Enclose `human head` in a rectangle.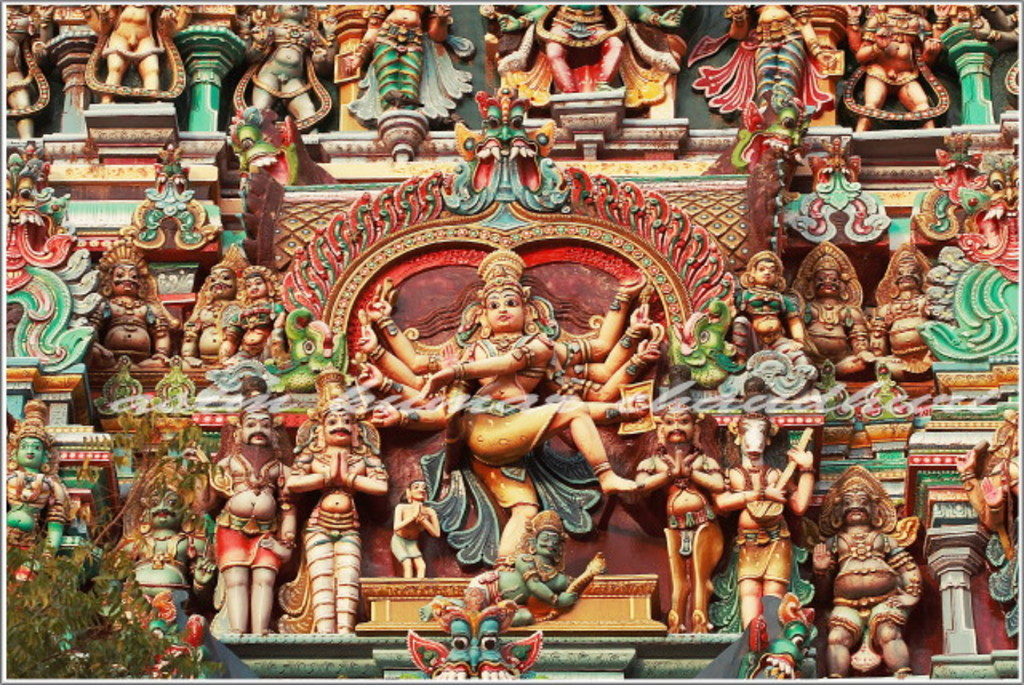
(315,400,365,443).
